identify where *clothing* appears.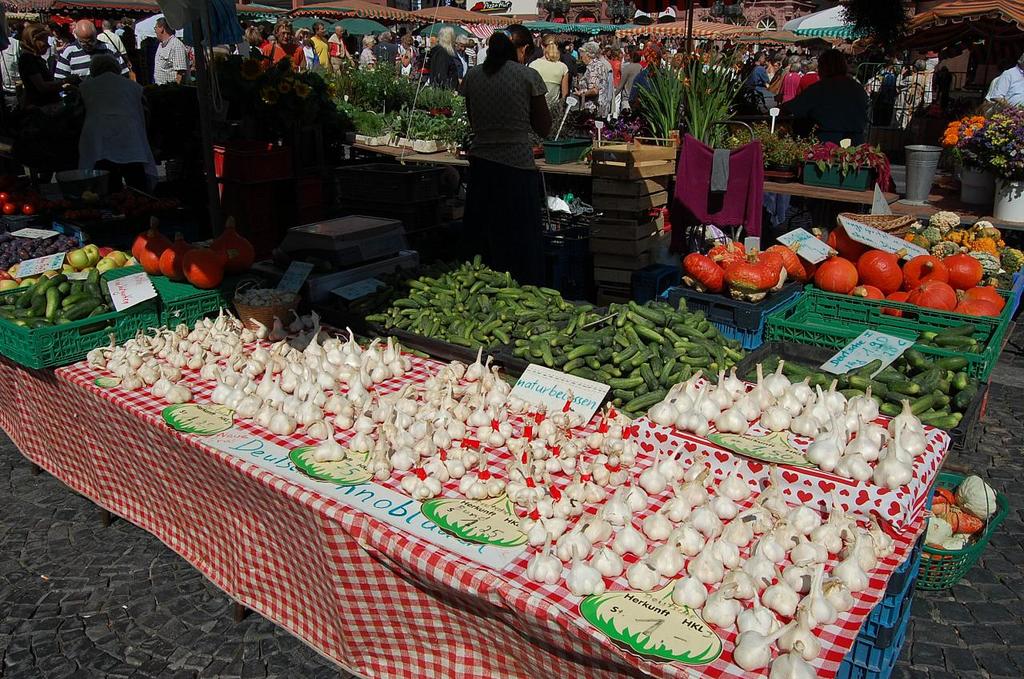
Appears at locate(260, 41, 306, 71).
